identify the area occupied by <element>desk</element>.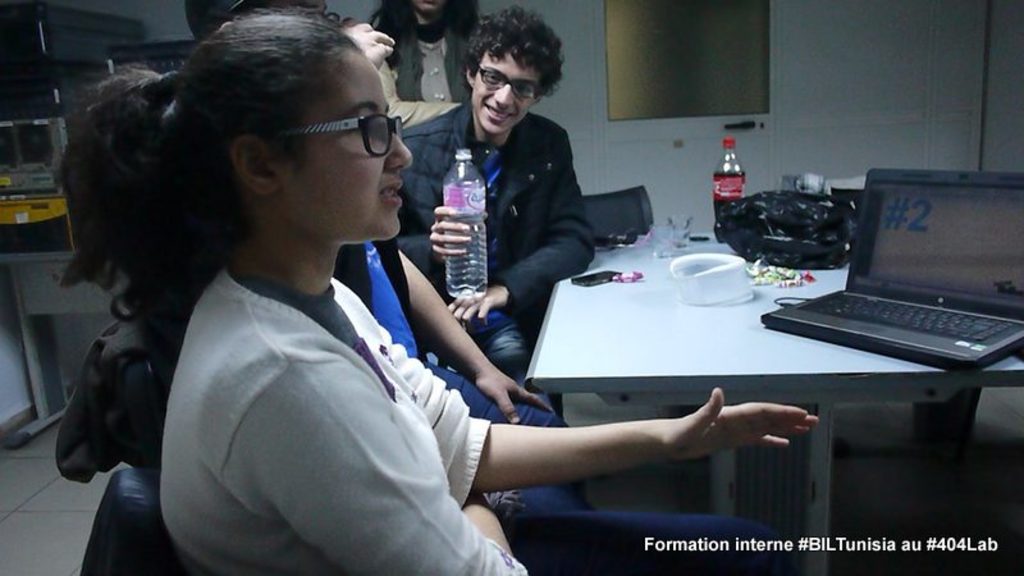
Area: [x1=480, y1=210, x2=1006, y2=460].
